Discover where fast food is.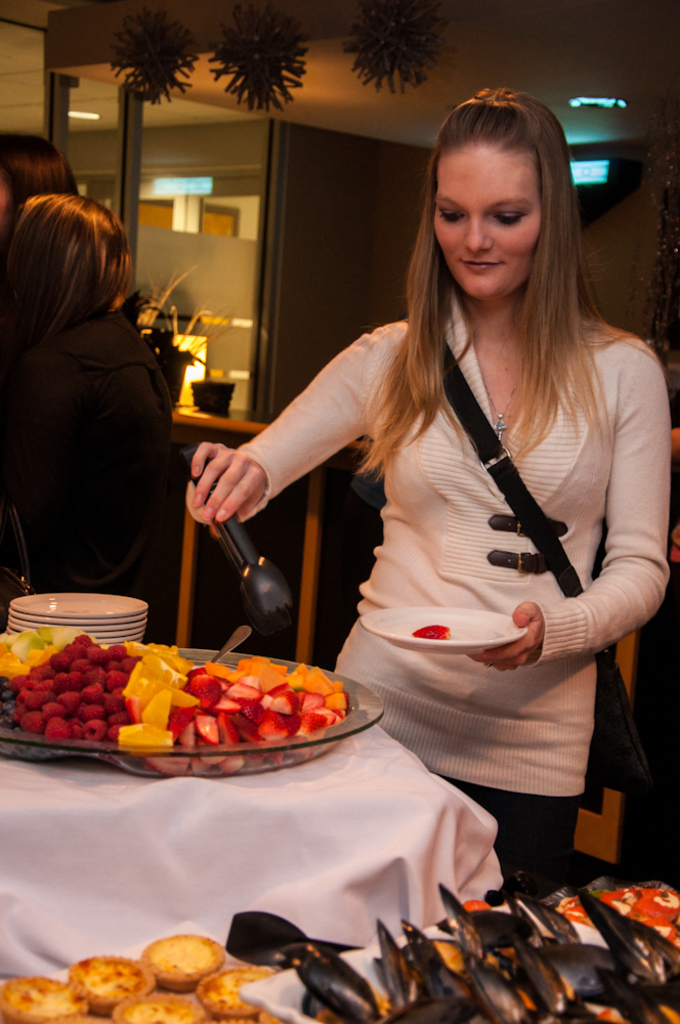
Discovered at {"x1": 0, "y1": 625, "x2": 142, "y2": 748}.
